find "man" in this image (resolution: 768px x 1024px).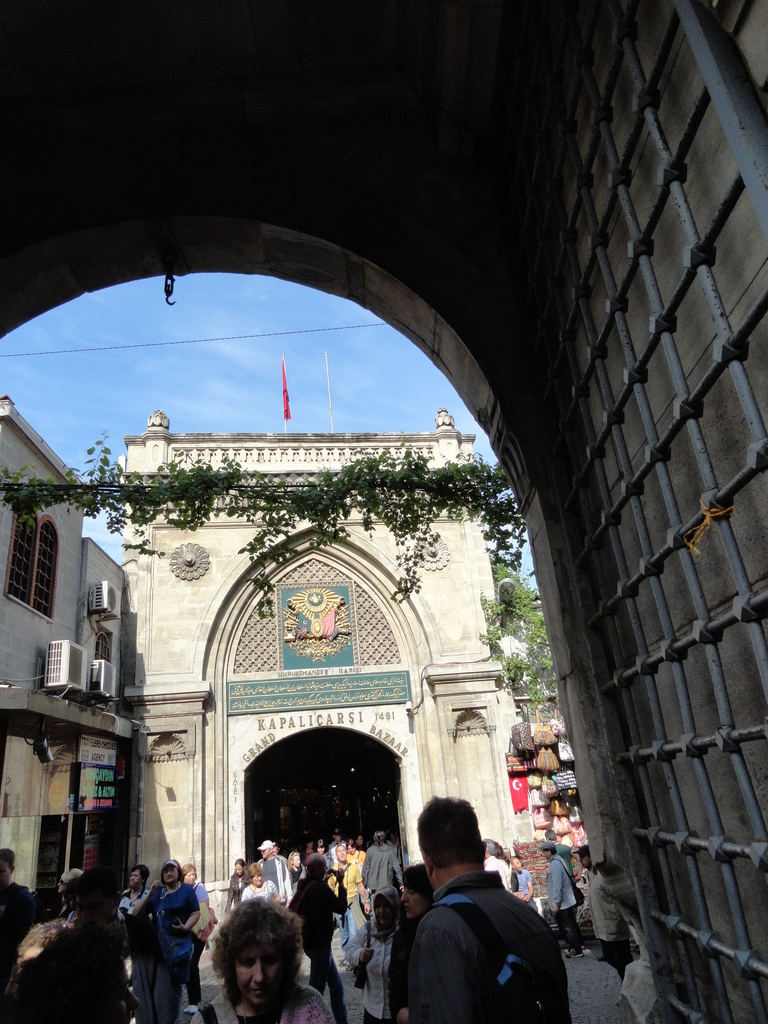
(x1=114, y1=862, x2=154, y2=943).
